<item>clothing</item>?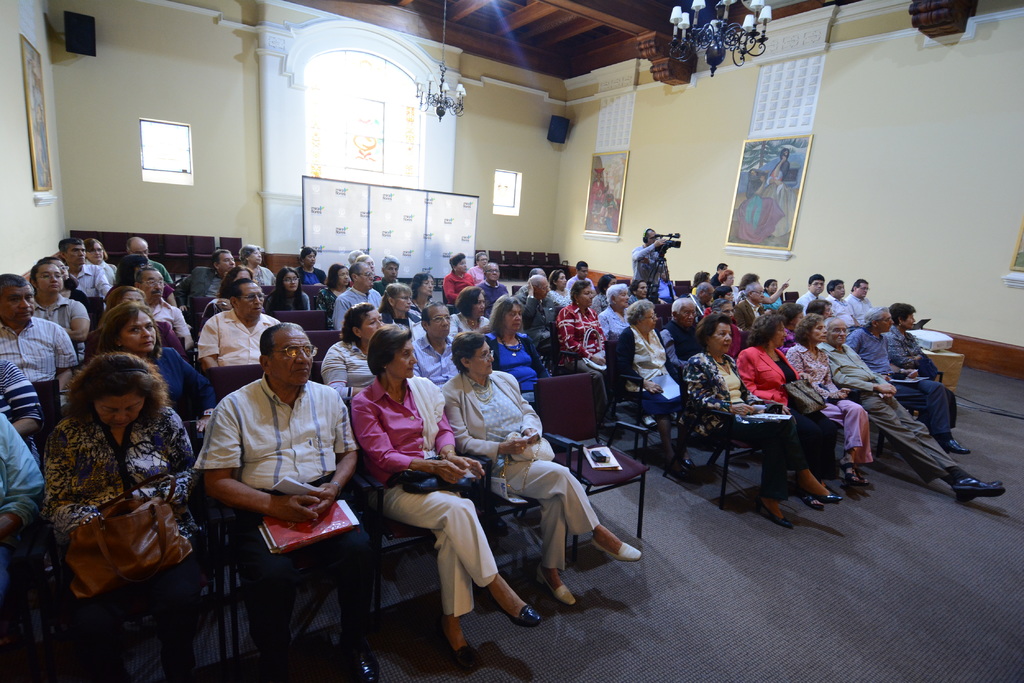
{"x1": 548, "y1": 306, "x2": 607, "y2": 390}
